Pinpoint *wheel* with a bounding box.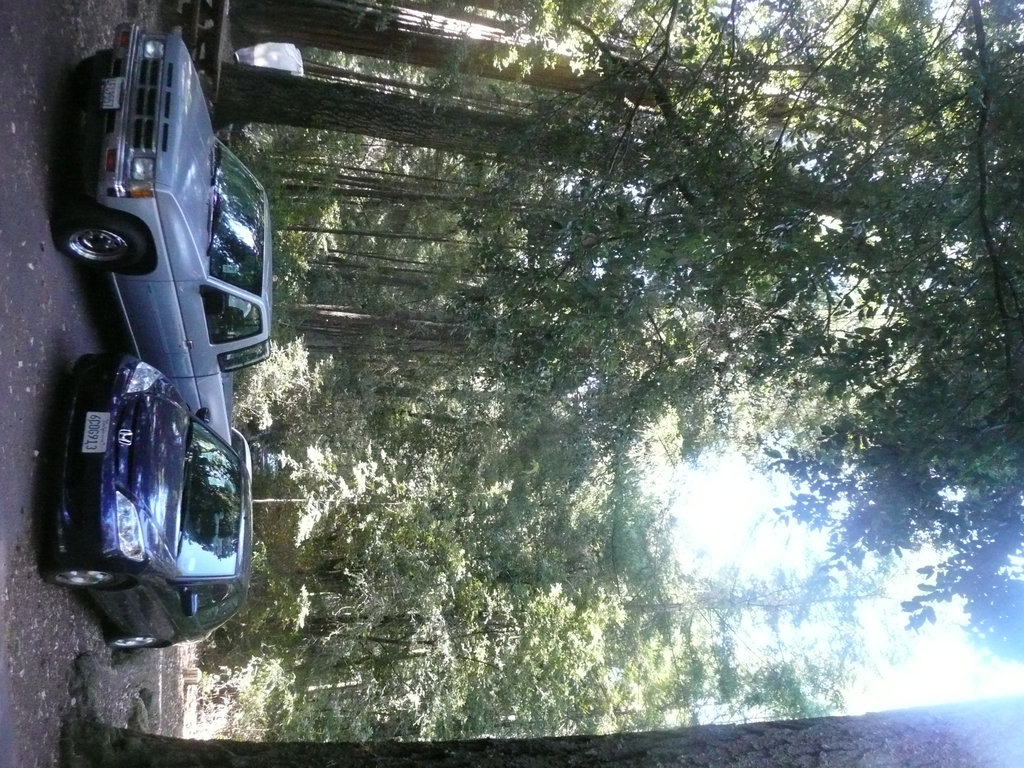
72 355 112 372.
